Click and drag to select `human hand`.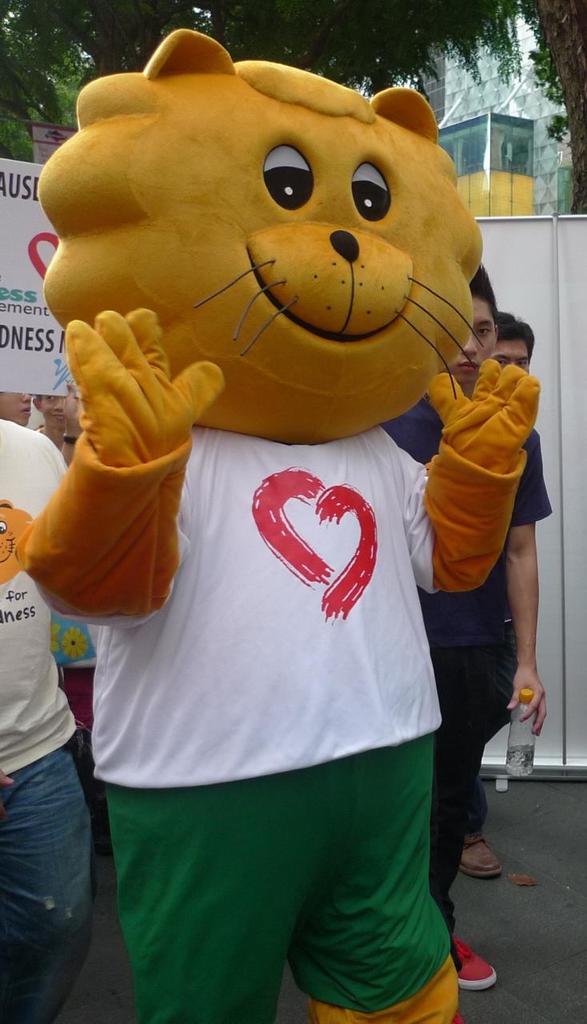
Selection: 424, 354, 543, 475.
